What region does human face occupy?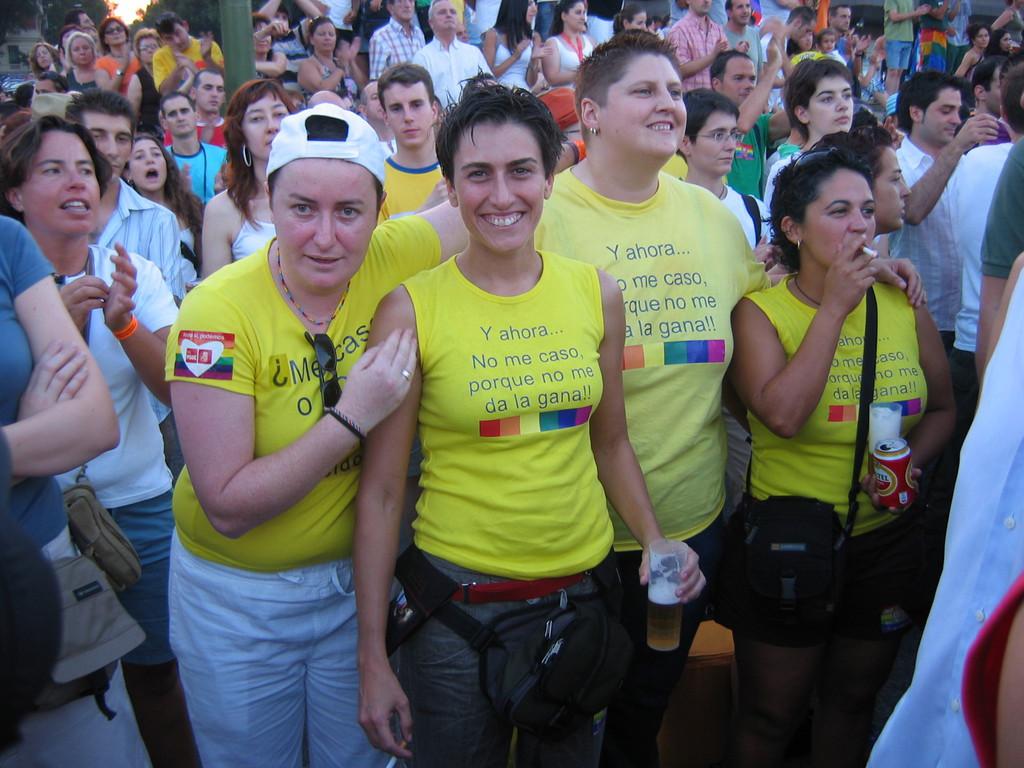
box=[811, 73, 859, 136].
